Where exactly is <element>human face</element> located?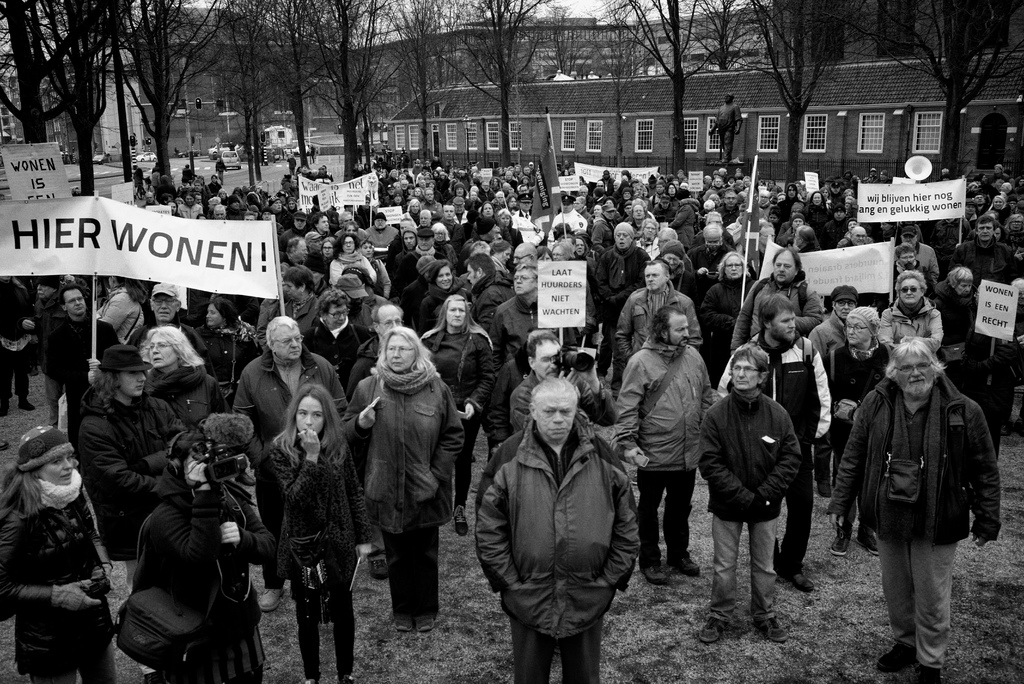
Its bounding box is rect(504, 183, 508, 189).
